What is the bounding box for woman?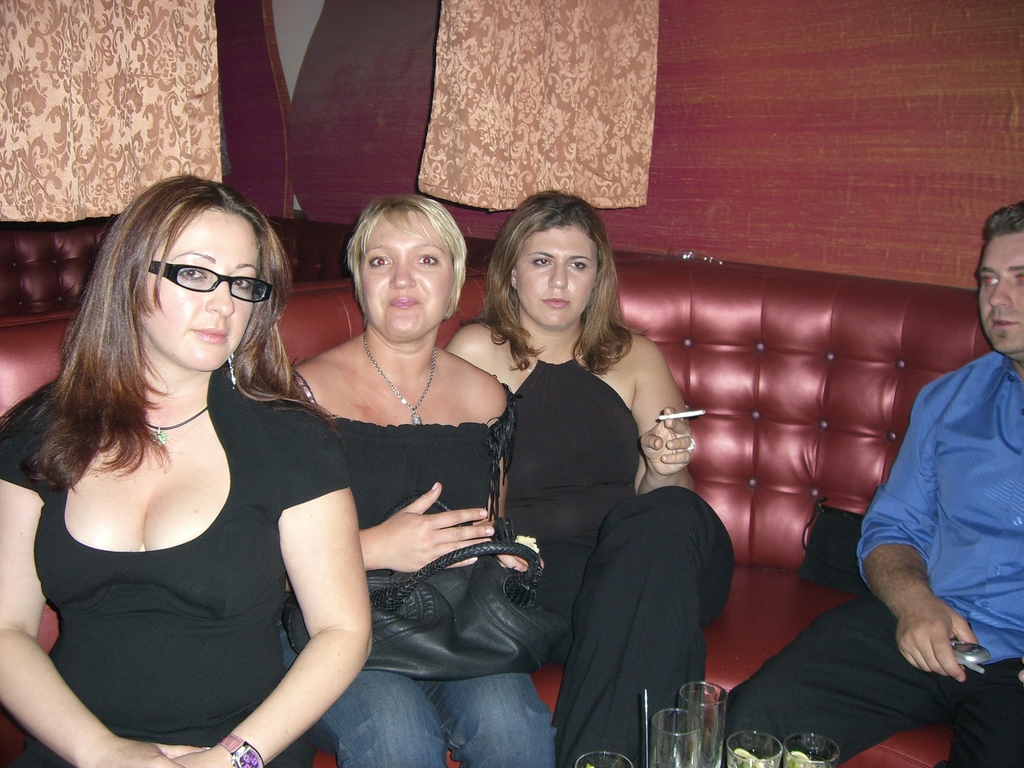
crop(0, 171, 377, 767).
